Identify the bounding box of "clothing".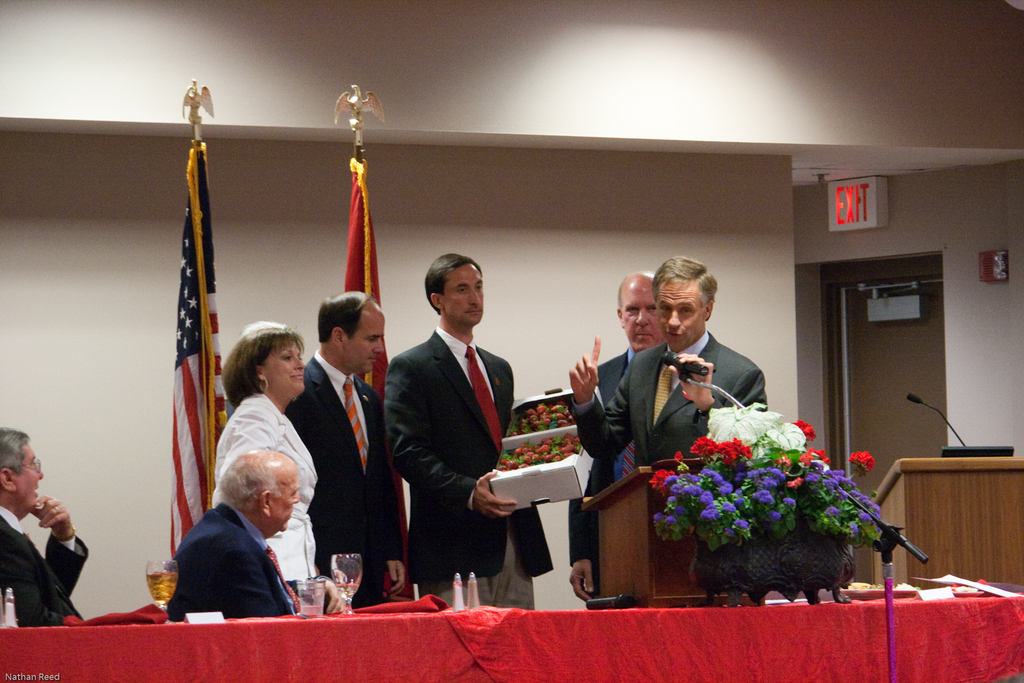
crop(385, 326, 550, 611).
